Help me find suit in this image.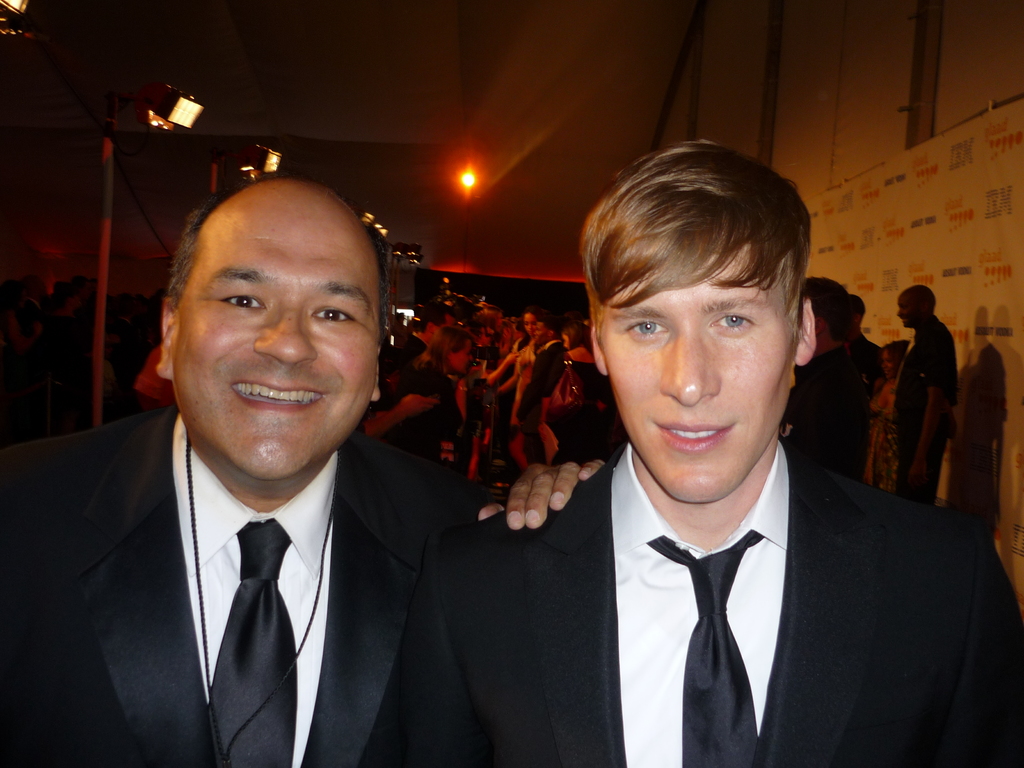
Found it: (x1=402, y1=383, x2=998, y2=759).
